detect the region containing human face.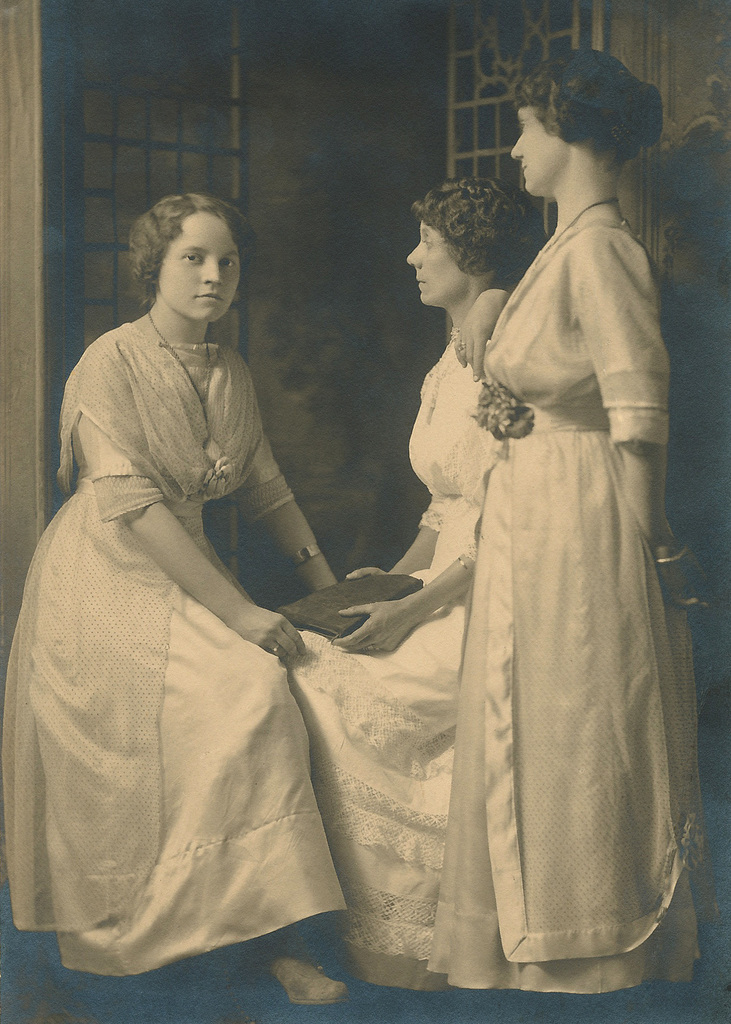
Rect(500, 102, 581, 207).
